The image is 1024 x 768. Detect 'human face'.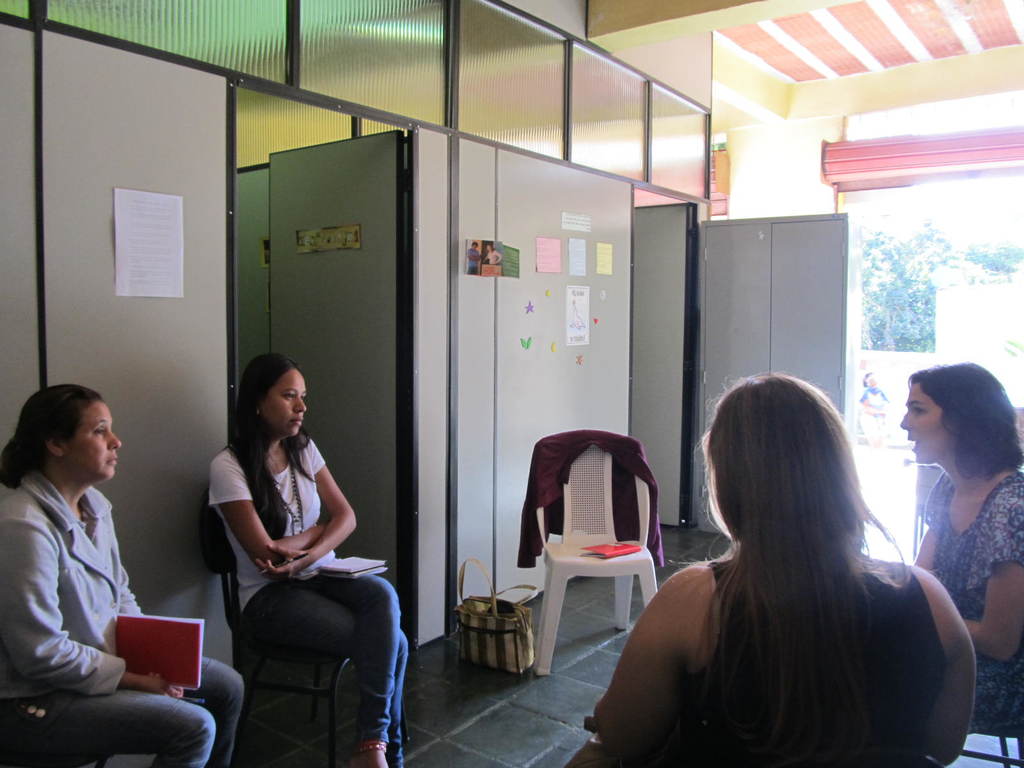
Detection: {"left": 66, "top": 401, "right": 117, "bottom": 479}.
